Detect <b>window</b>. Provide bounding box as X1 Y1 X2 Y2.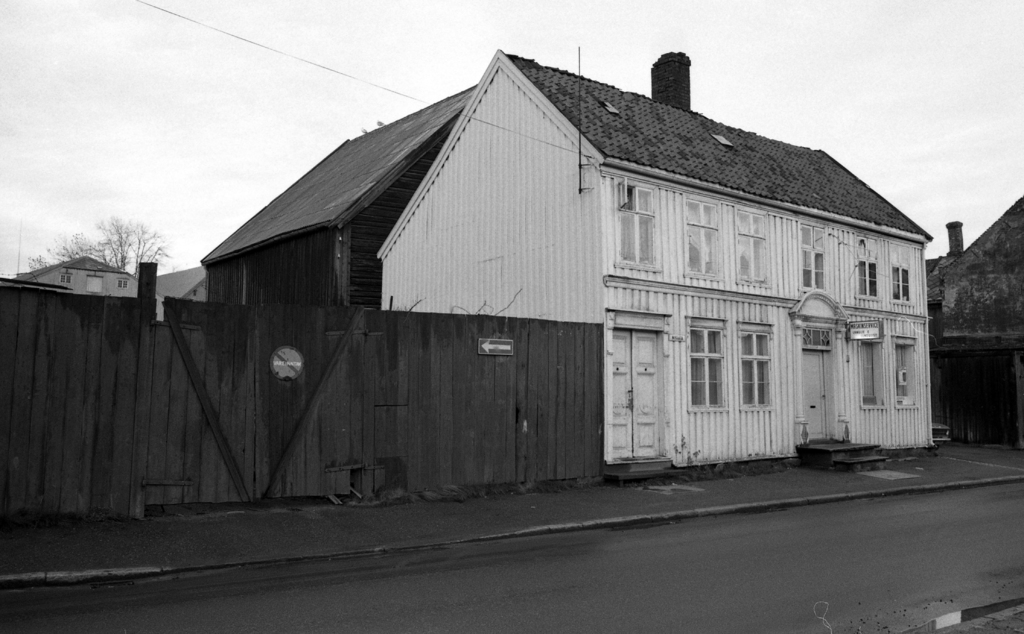
614 180 664 269.
